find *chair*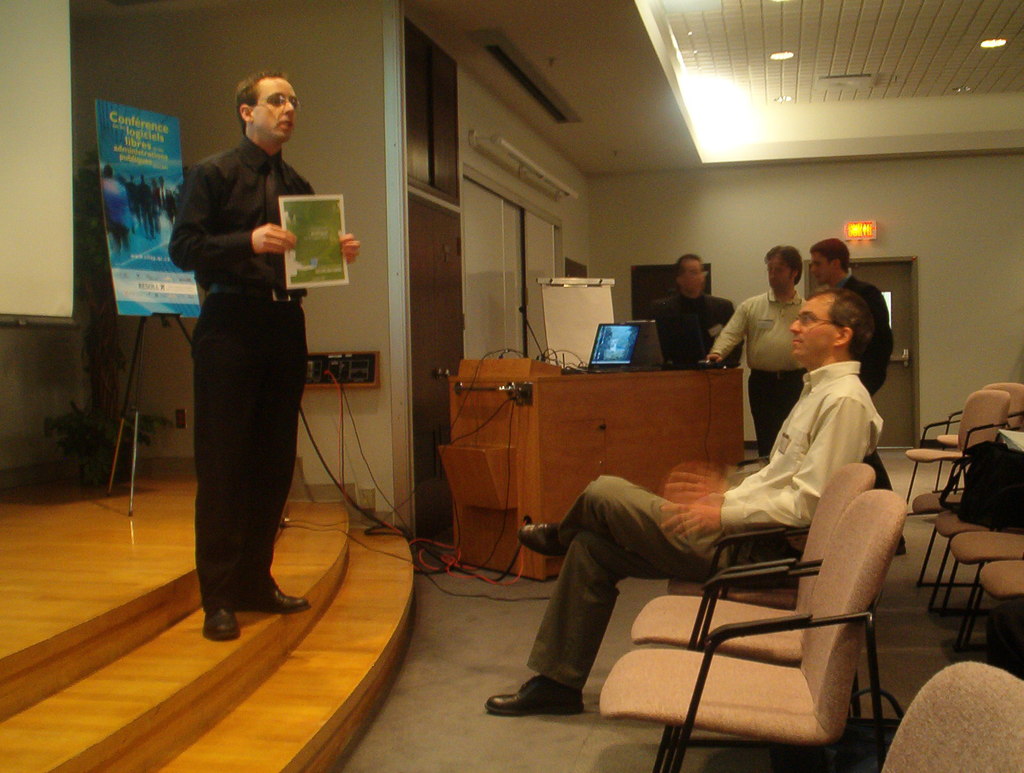
bbox=[980, 557, 1023, 675]
